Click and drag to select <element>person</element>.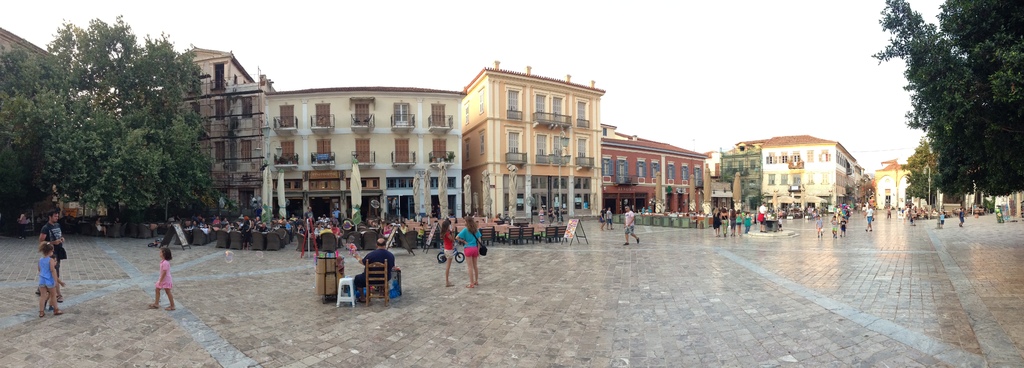
Selection: <box>605,206,616,231</box>.
